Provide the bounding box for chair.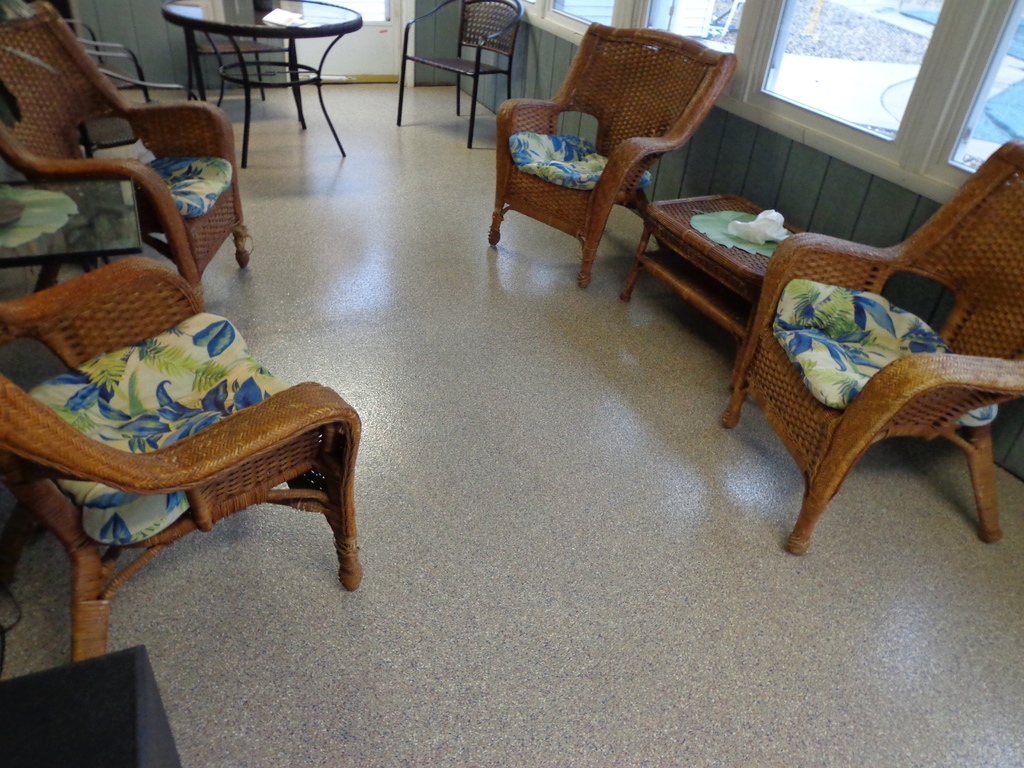
Rect(0, 8, 152, 91).
